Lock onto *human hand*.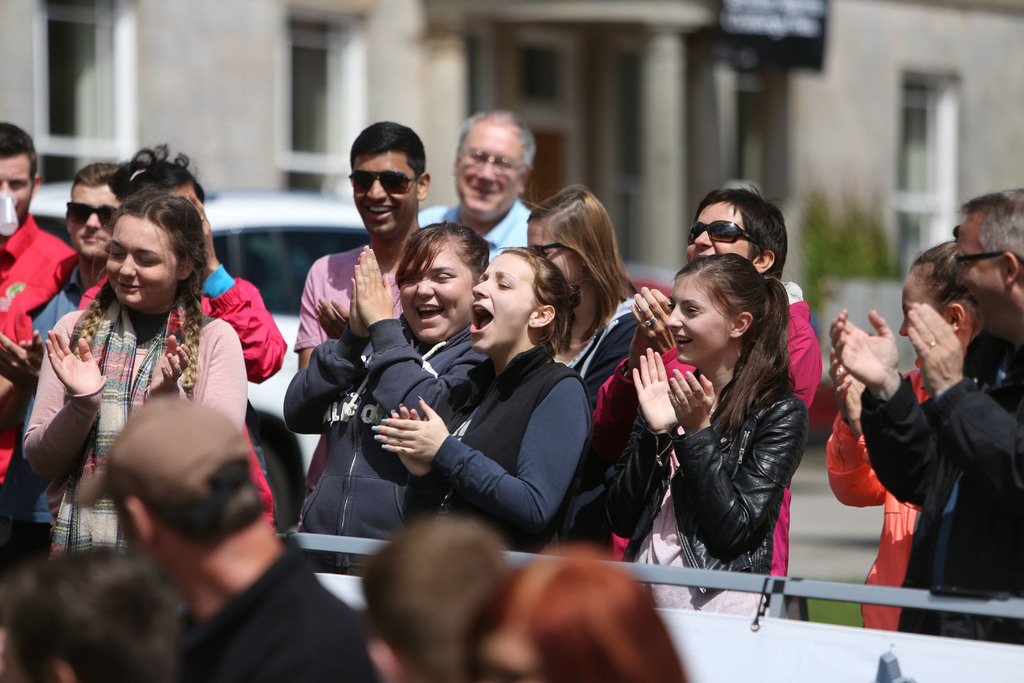
Locked: (x1=143, y1=335, x2=191, y2=400).
